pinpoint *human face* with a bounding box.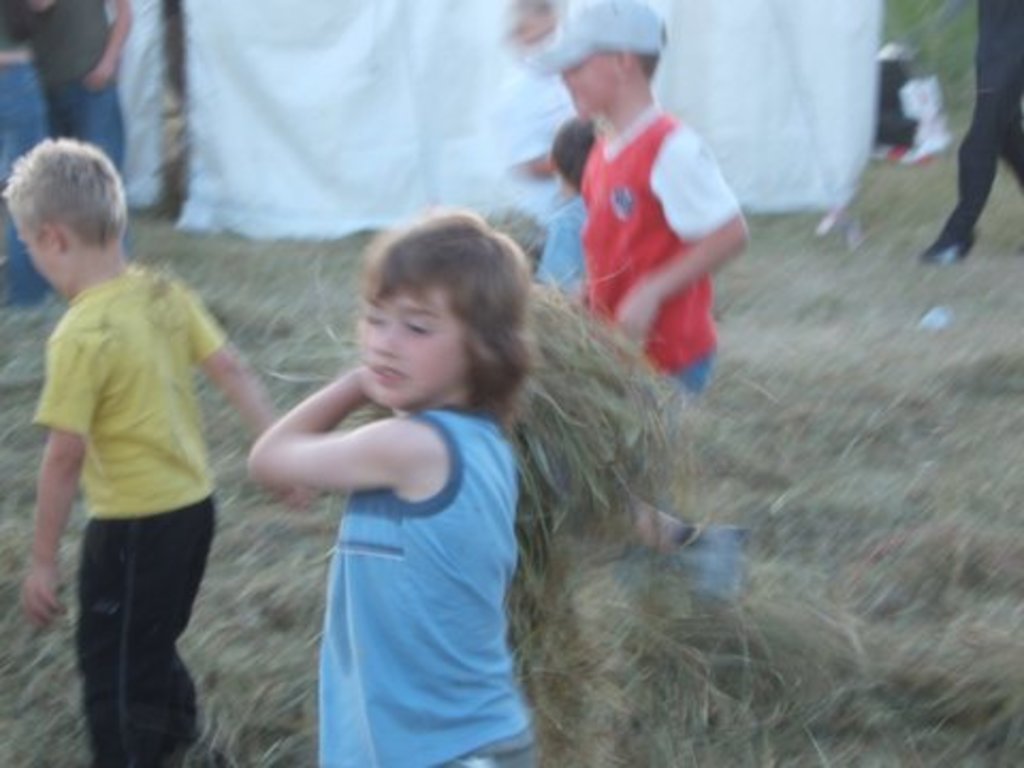
region(361, 288, 471, 407).
